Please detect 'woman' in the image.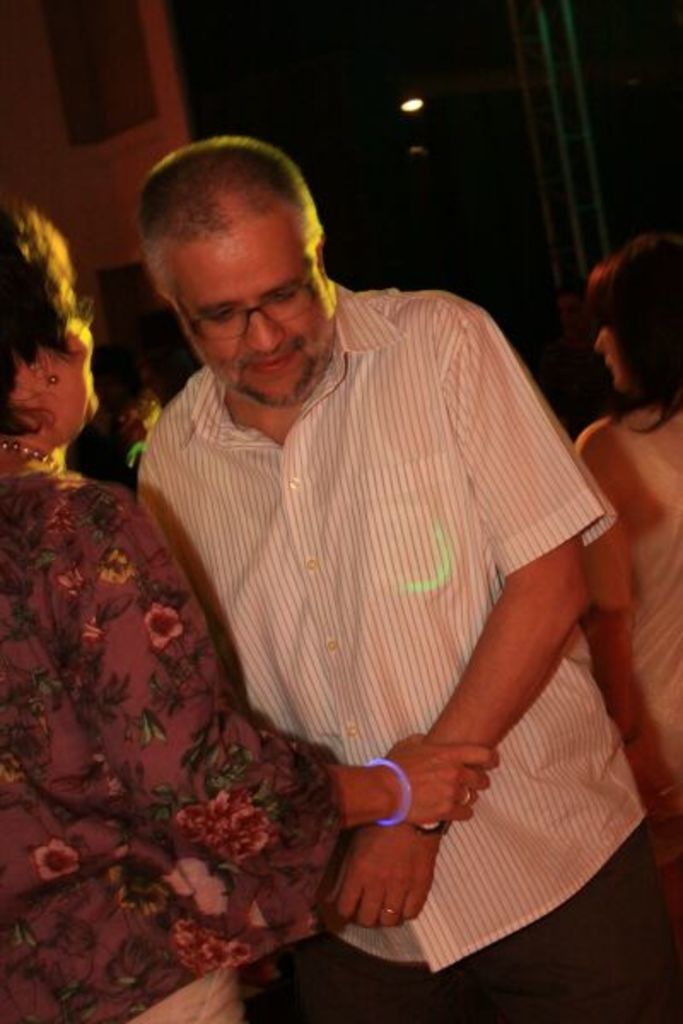
[x1=0, y1=193, x2=499, y2=1022].
